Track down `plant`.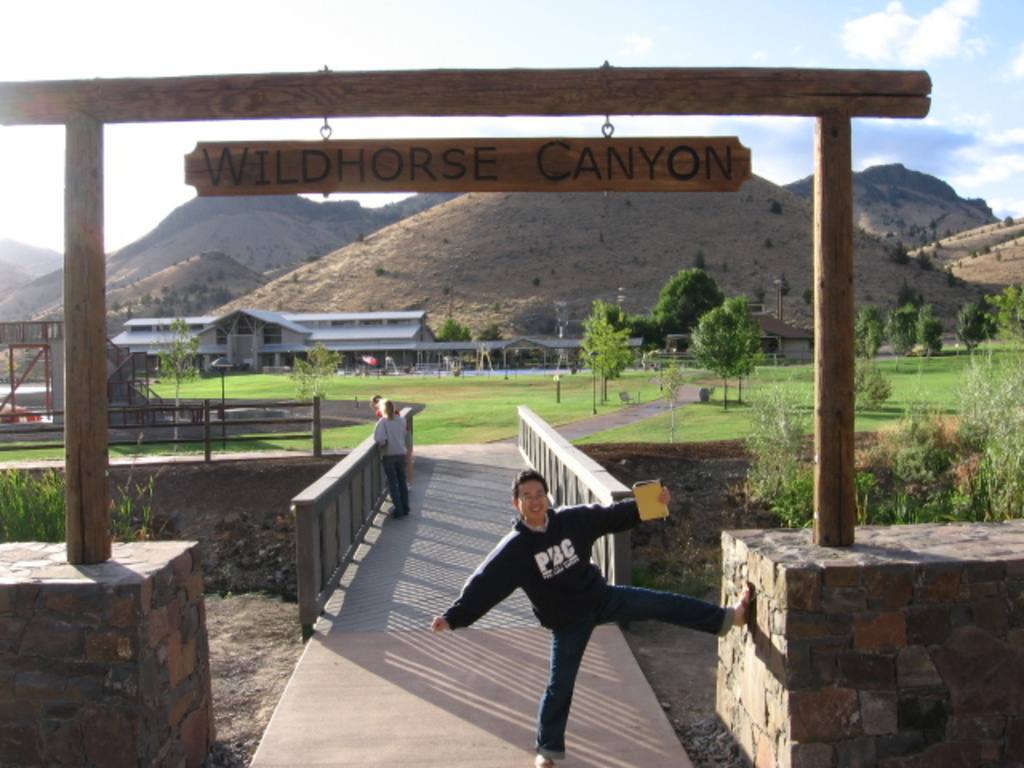
Tracked to l=846, t=358, r=896, b=416.
